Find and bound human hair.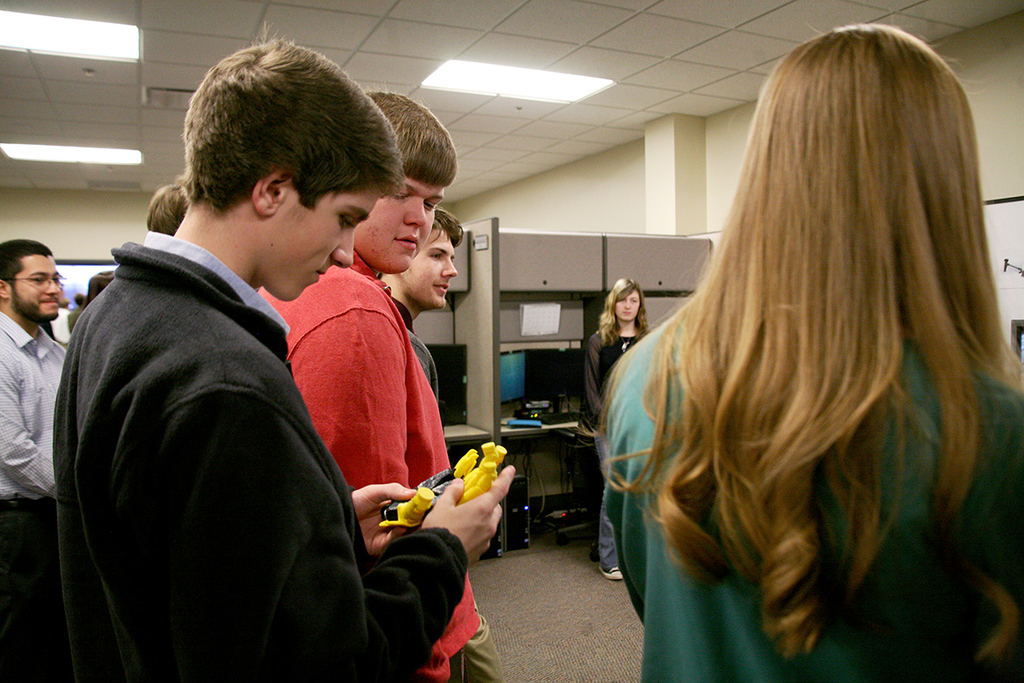
Bound: <bbox>596, 277, 649, 347</bbox>.
